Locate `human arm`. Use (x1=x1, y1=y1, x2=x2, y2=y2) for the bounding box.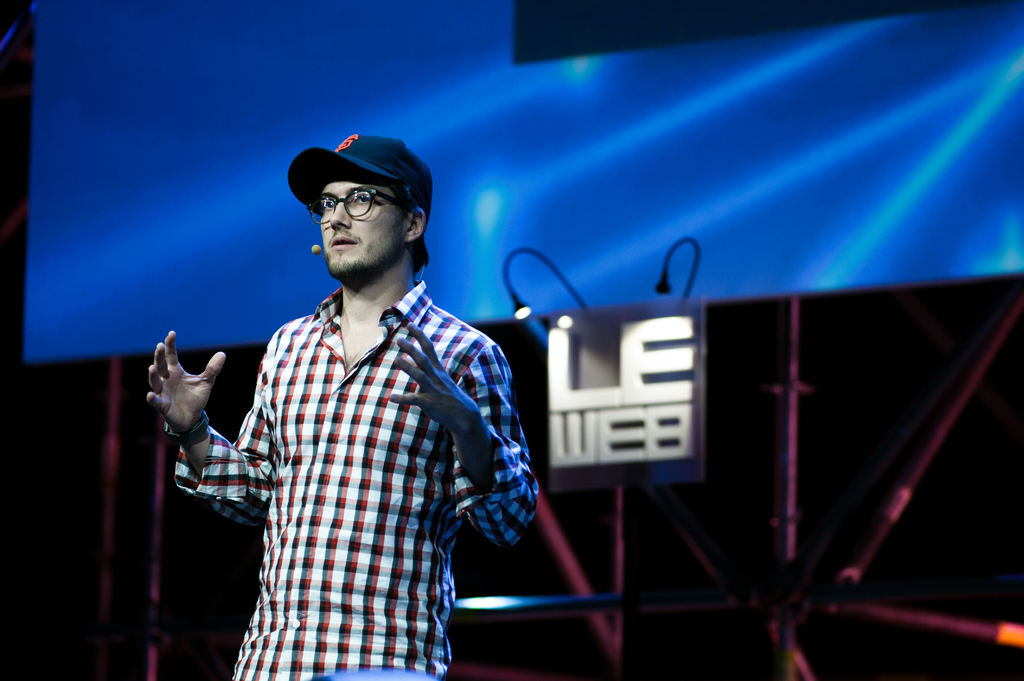
(x1=152, y1=359, x2=270, y2=543).
